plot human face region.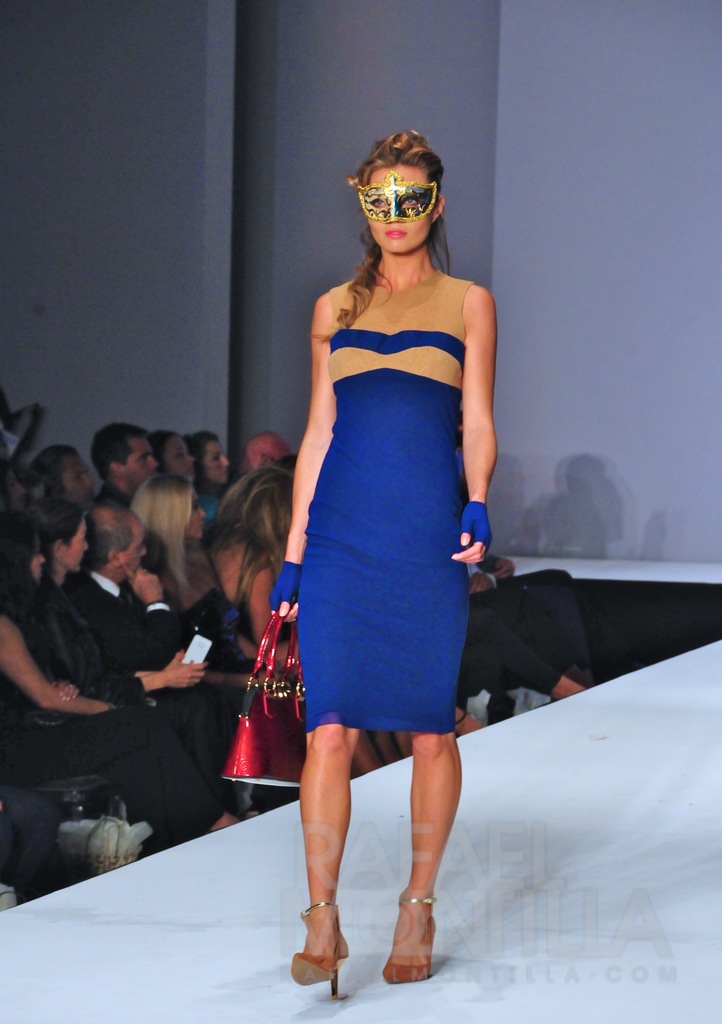
Plotted at box=[183, 492, 207, 536].
